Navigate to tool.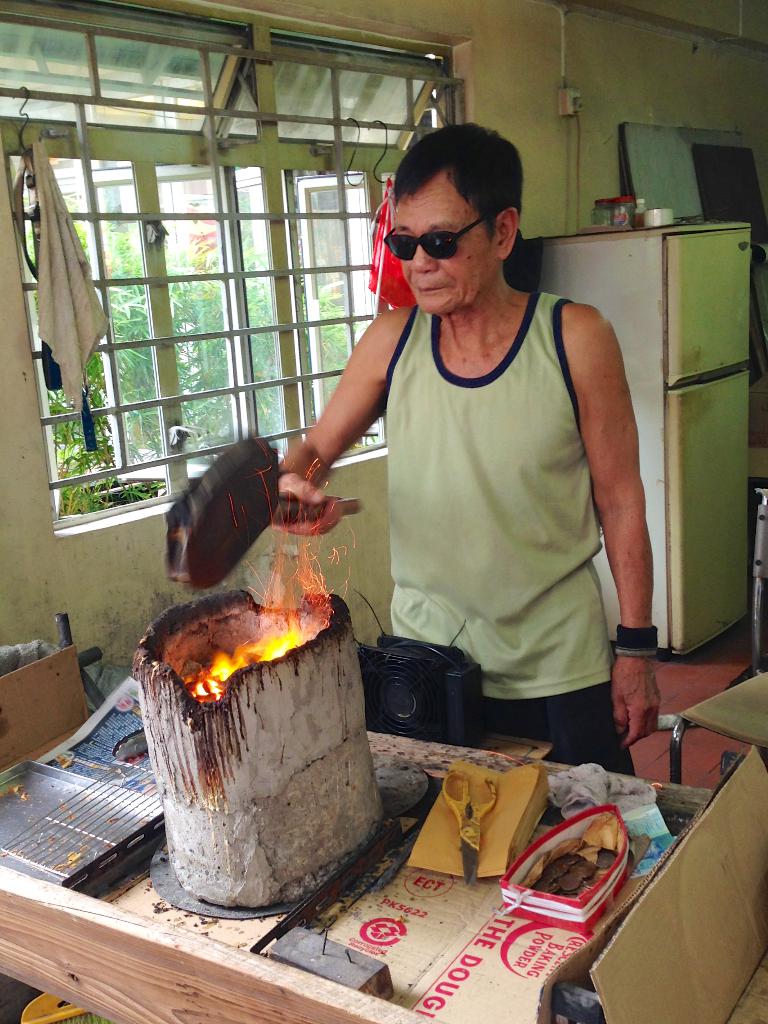
Navigation target: BBox(437, 769, 502, 893).
